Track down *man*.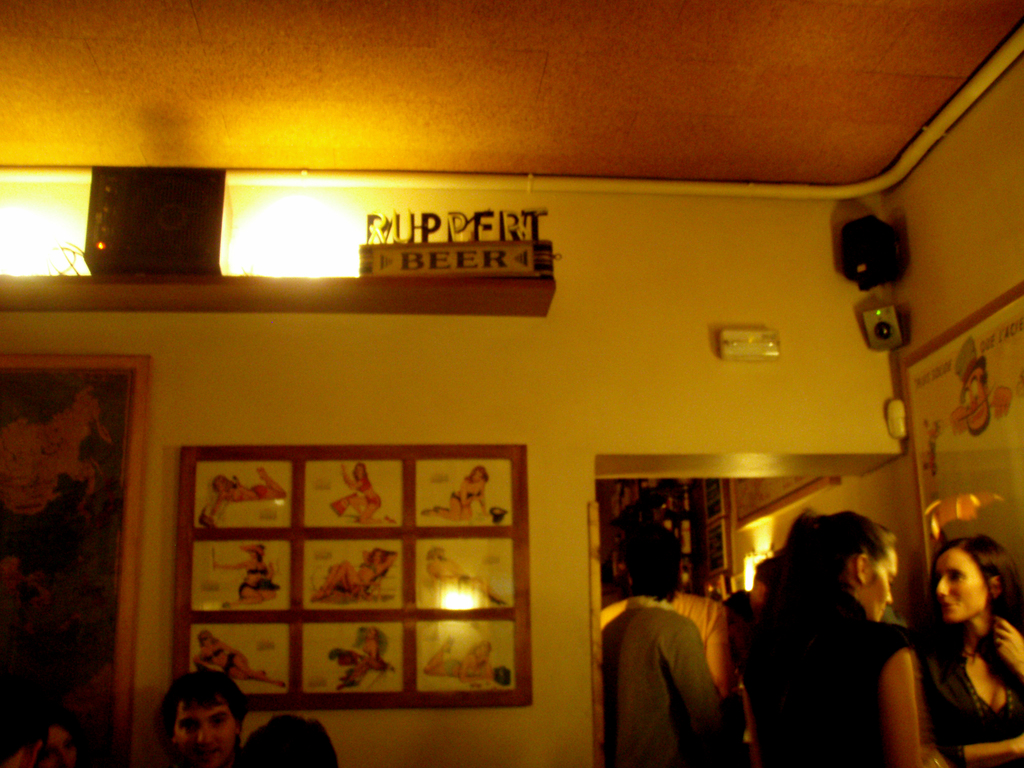
Tracked to box(160, 673, 252, 767).
